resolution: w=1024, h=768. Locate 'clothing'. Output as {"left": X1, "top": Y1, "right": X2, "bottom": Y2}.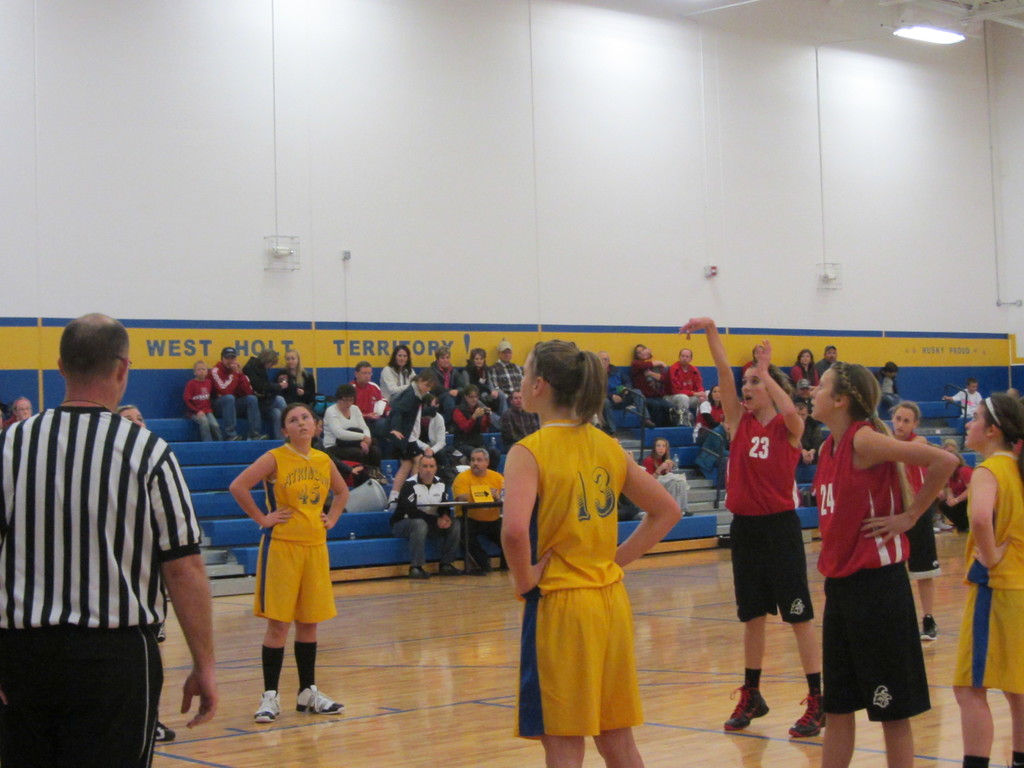
{"left": 406, "top": 408, "right": 447, "bottom": 450}.
